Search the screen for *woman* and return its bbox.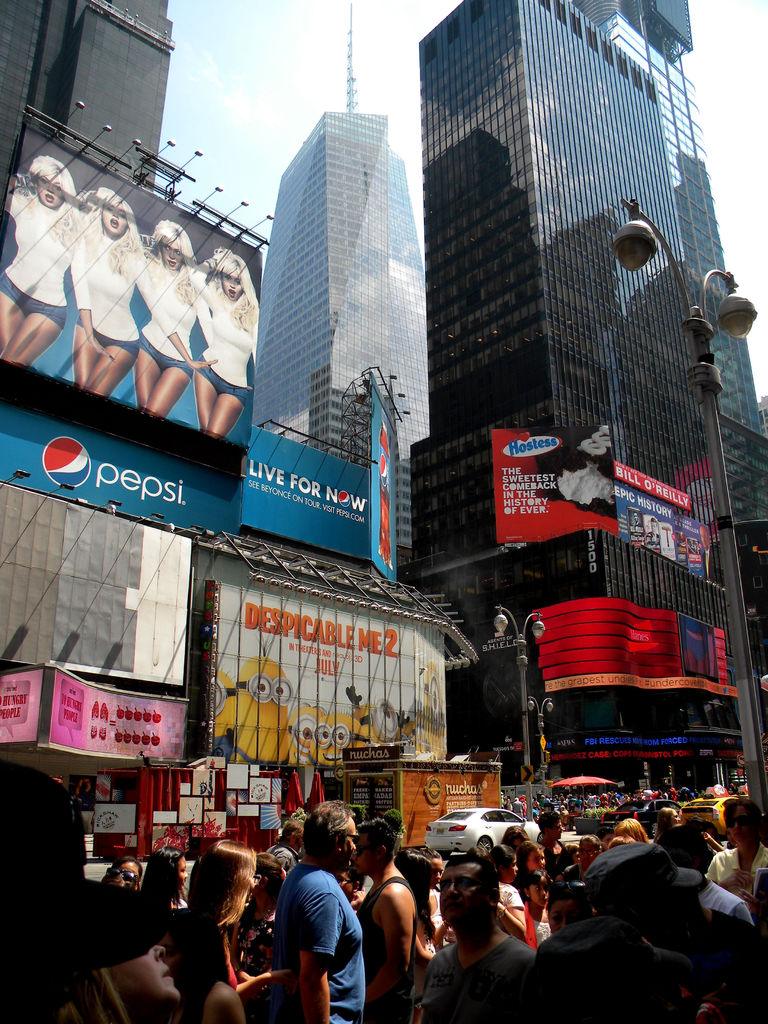
Found: 51:941:182:1023.
